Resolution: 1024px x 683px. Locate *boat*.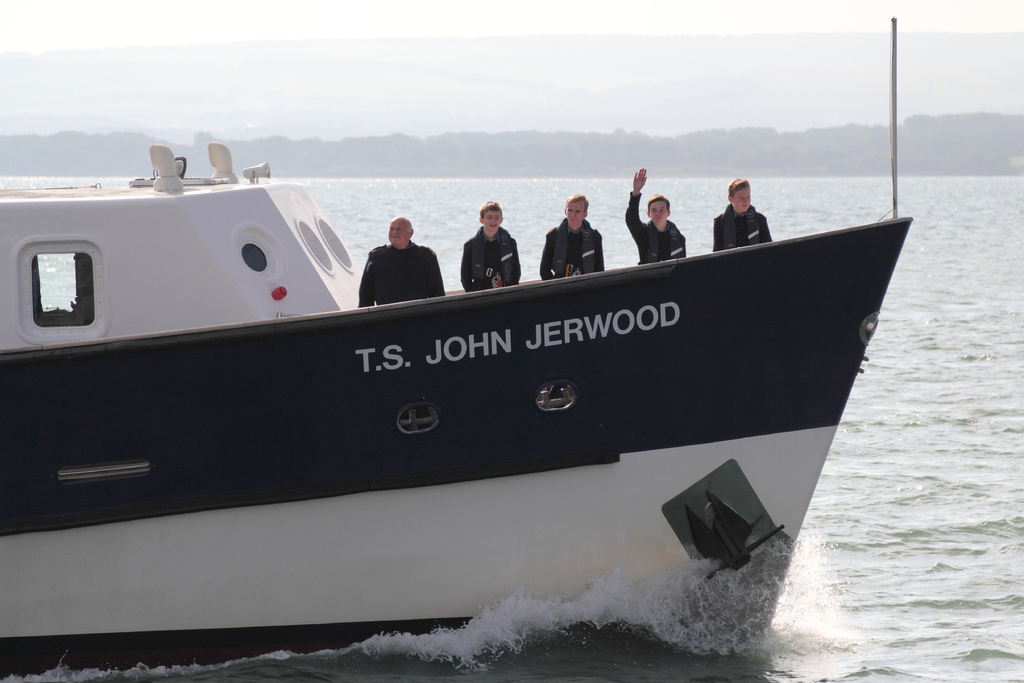
0:12:893:646.
